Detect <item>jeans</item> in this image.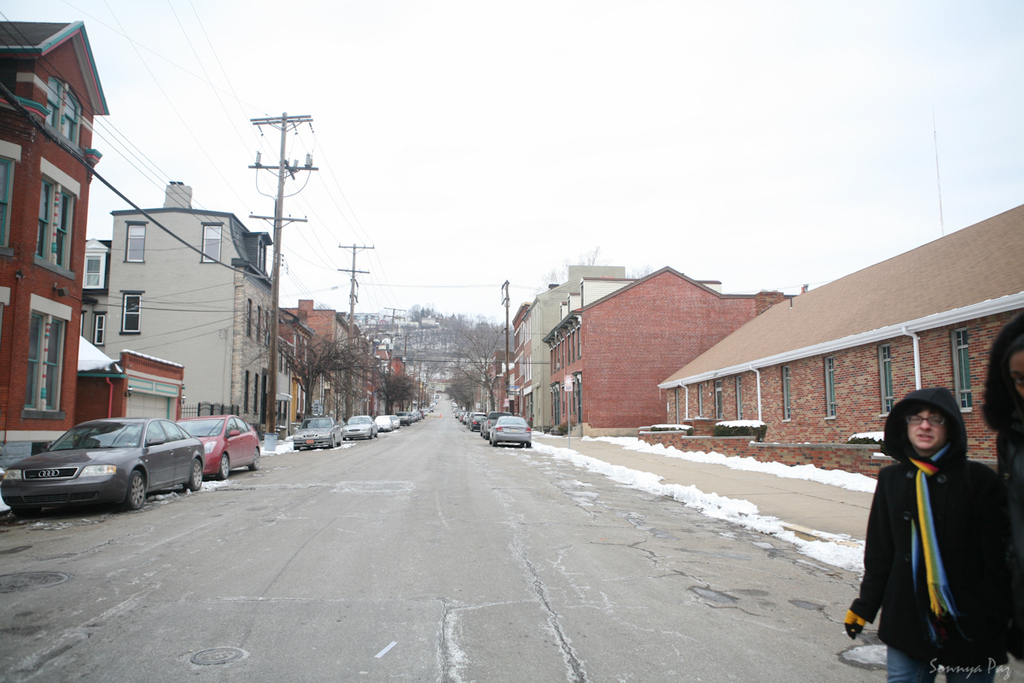
Detection: [893,640,998,680].
